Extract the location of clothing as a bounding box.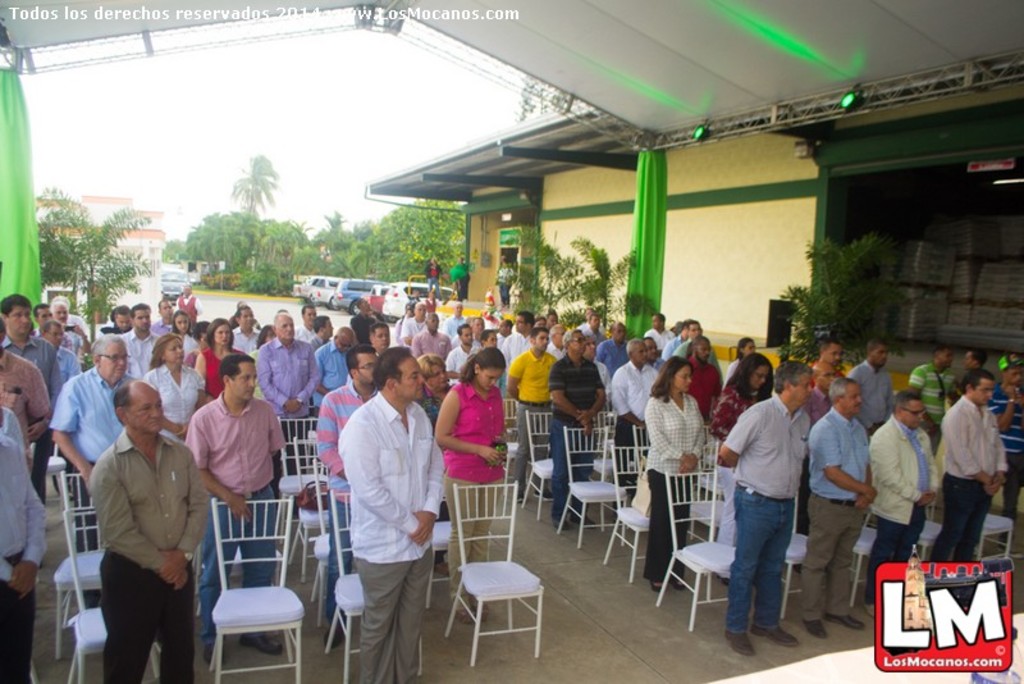
<bbox>93, 437, 206, 578</bbox>.
